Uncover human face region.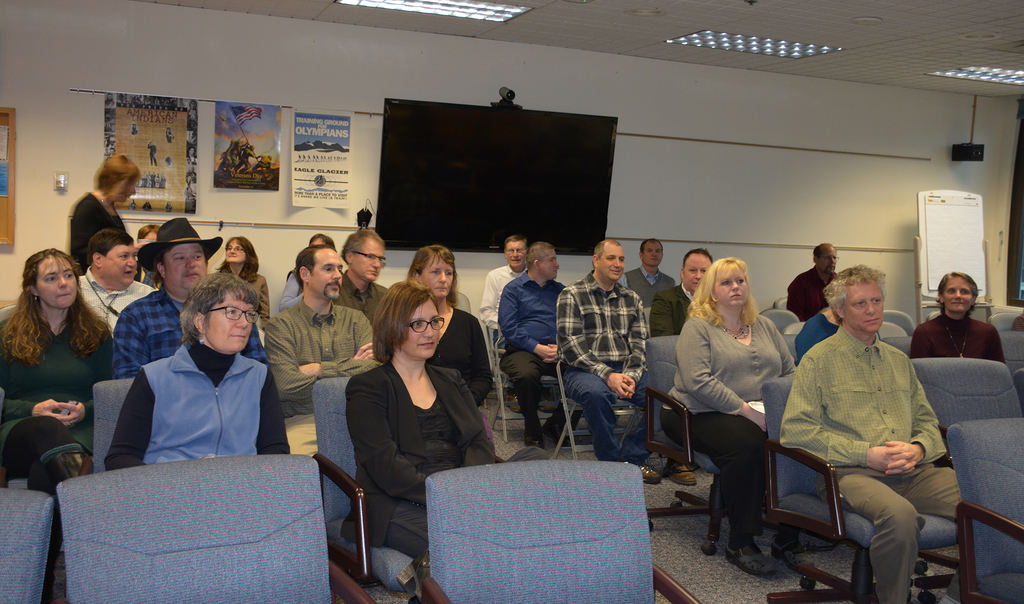
Uncovered: l=714, t=265, r=749, b=307.
